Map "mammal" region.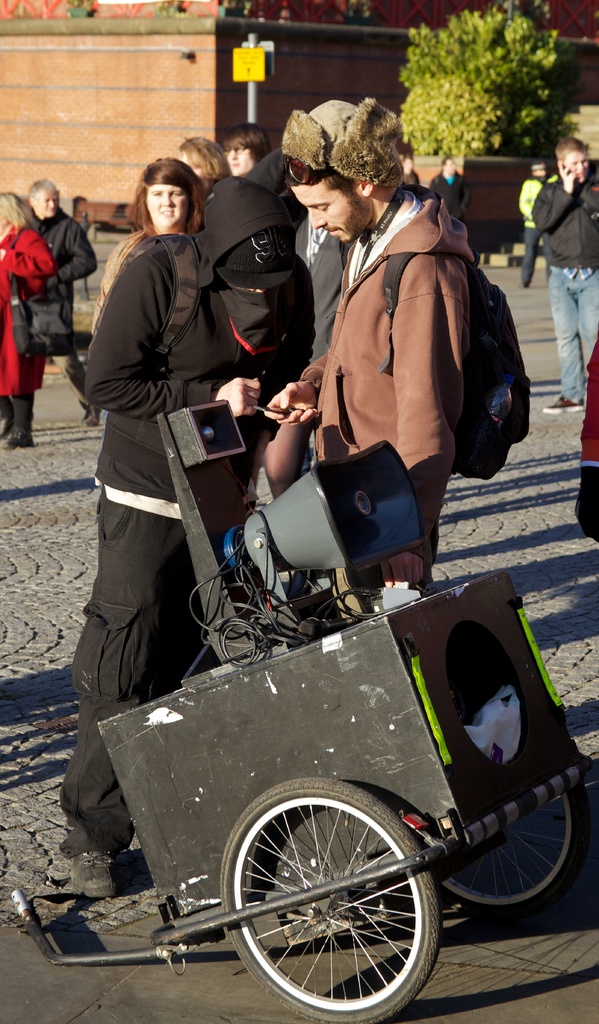
Mapped to 570/341/598/548.
